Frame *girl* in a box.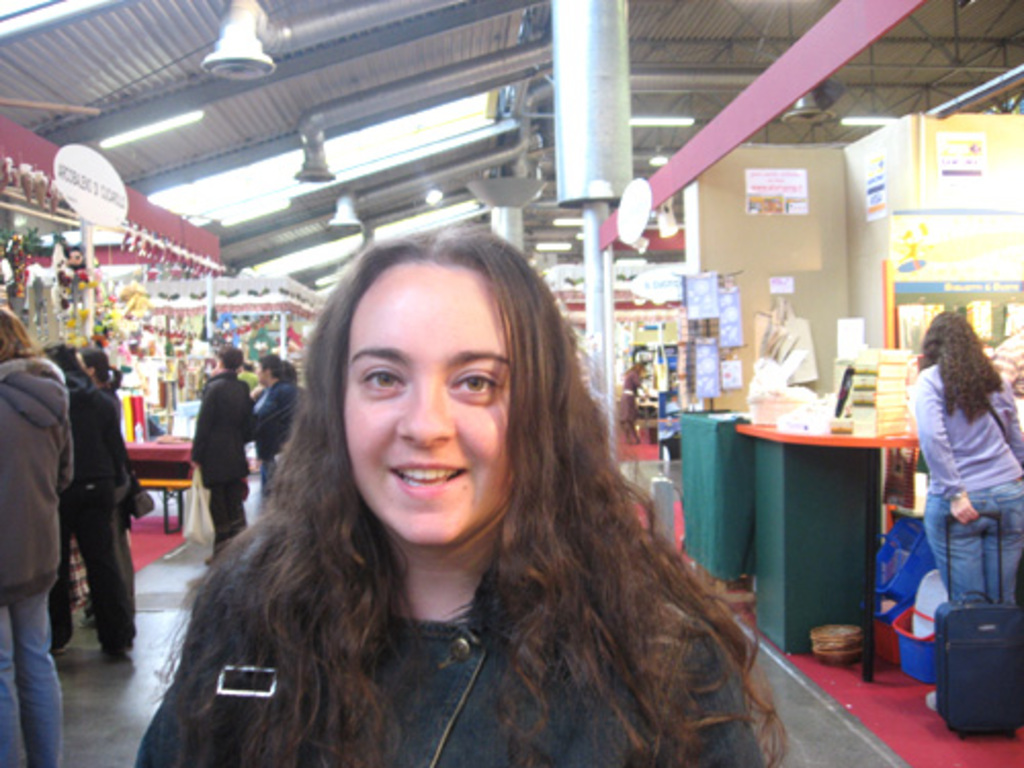
(left=137, top=225, right=788, bottom=766).
